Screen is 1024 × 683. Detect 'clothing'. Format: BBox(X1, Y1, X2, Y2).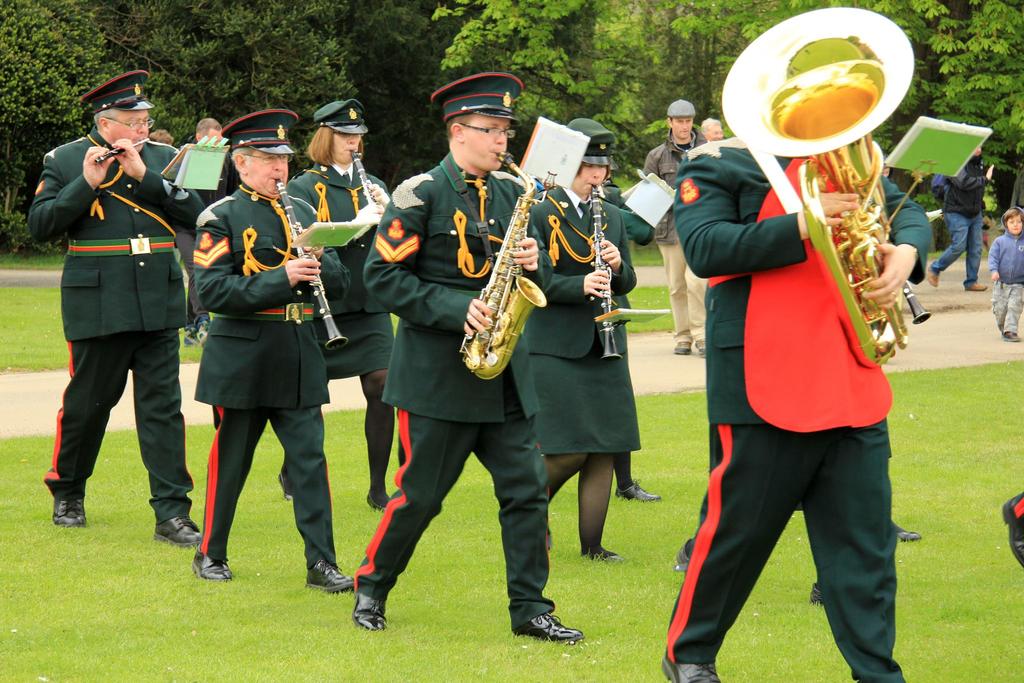
BBox(177, 227, 197, 321).
